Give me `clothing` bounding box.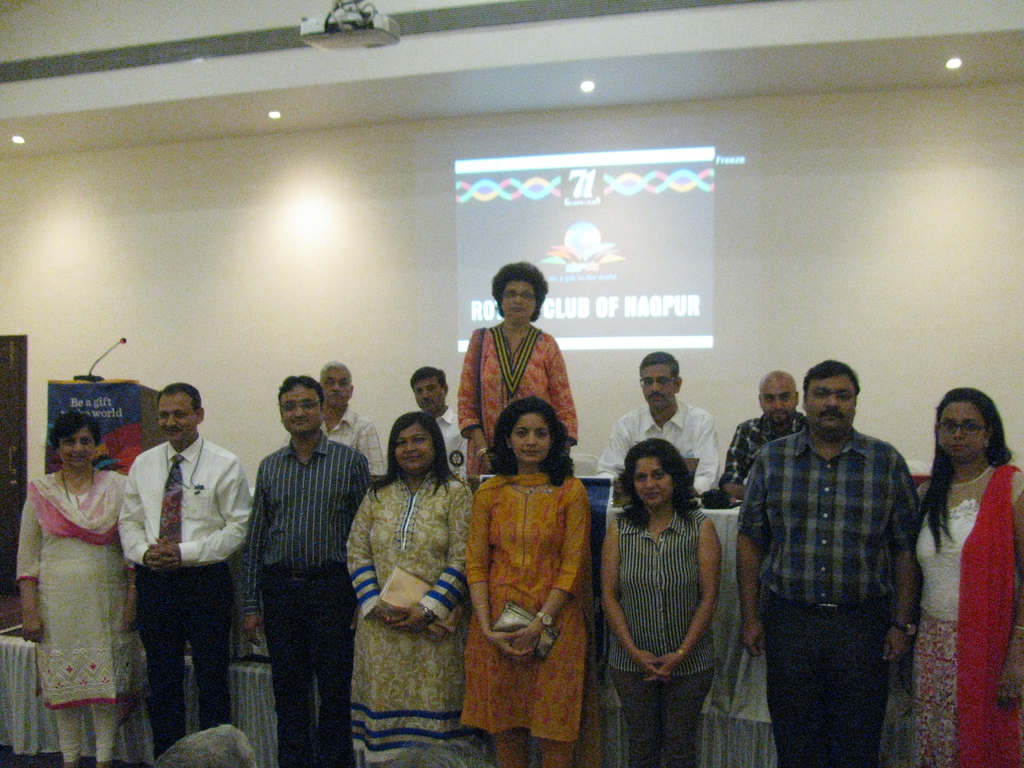
region(741, 376, 927, 756).
